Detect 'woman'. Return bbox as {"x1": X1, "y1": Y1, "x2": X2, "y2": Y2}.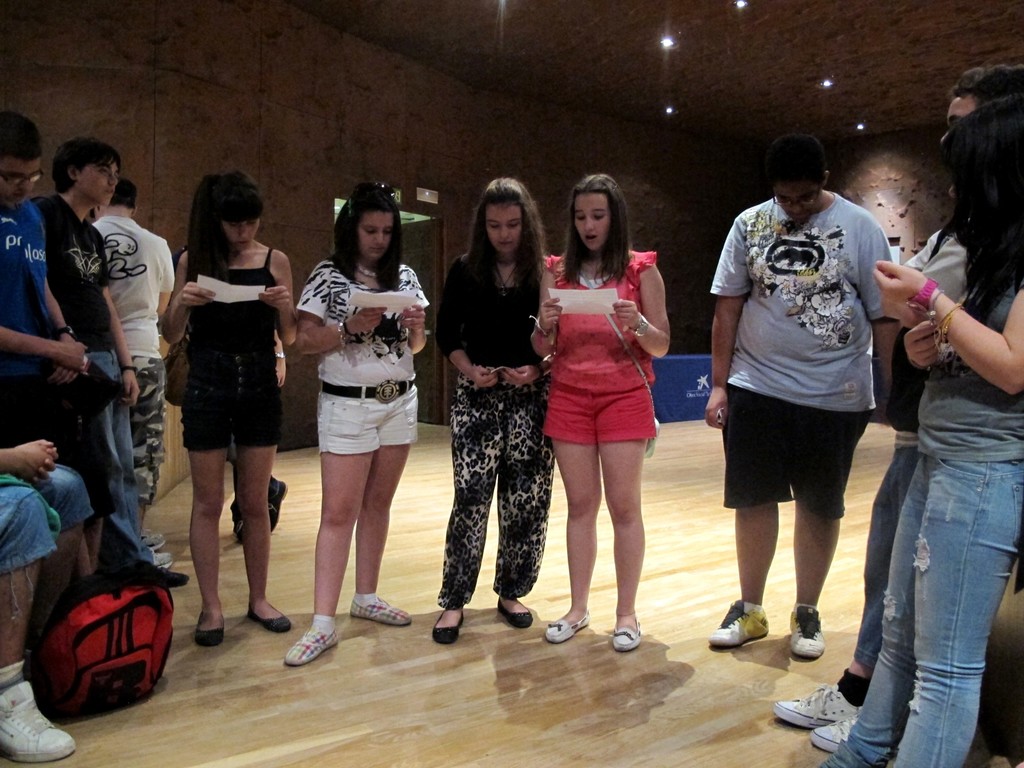
{"x1": 283, "y1": 182, "x2": 435, "y2": 669}.
